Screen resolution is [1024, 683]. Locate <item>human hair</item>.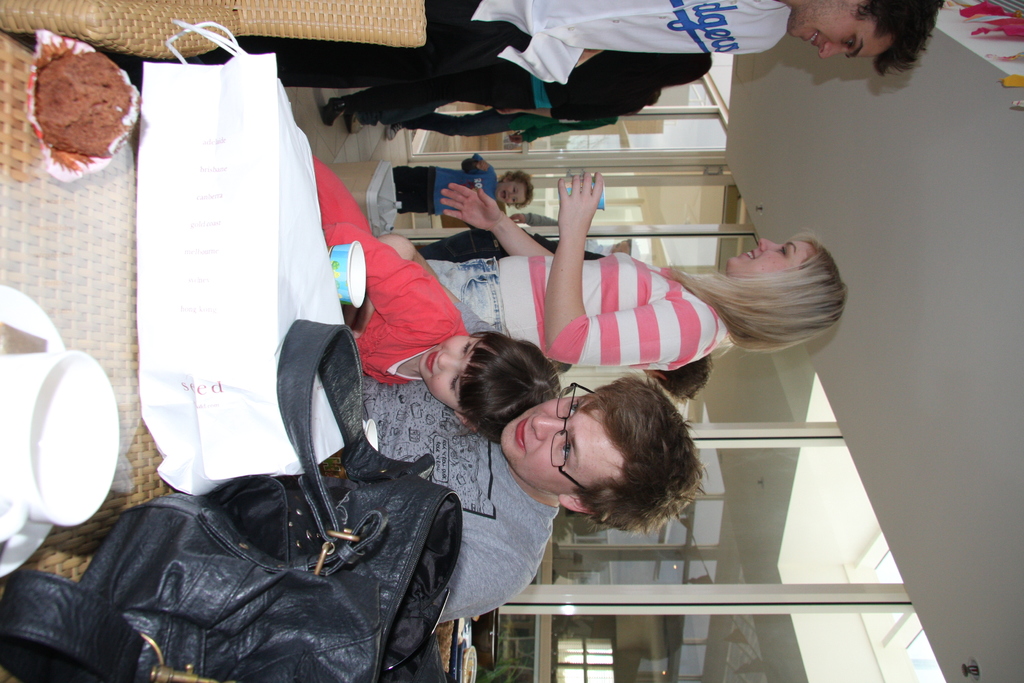
<region>572, 358, 708, 556</region>.
